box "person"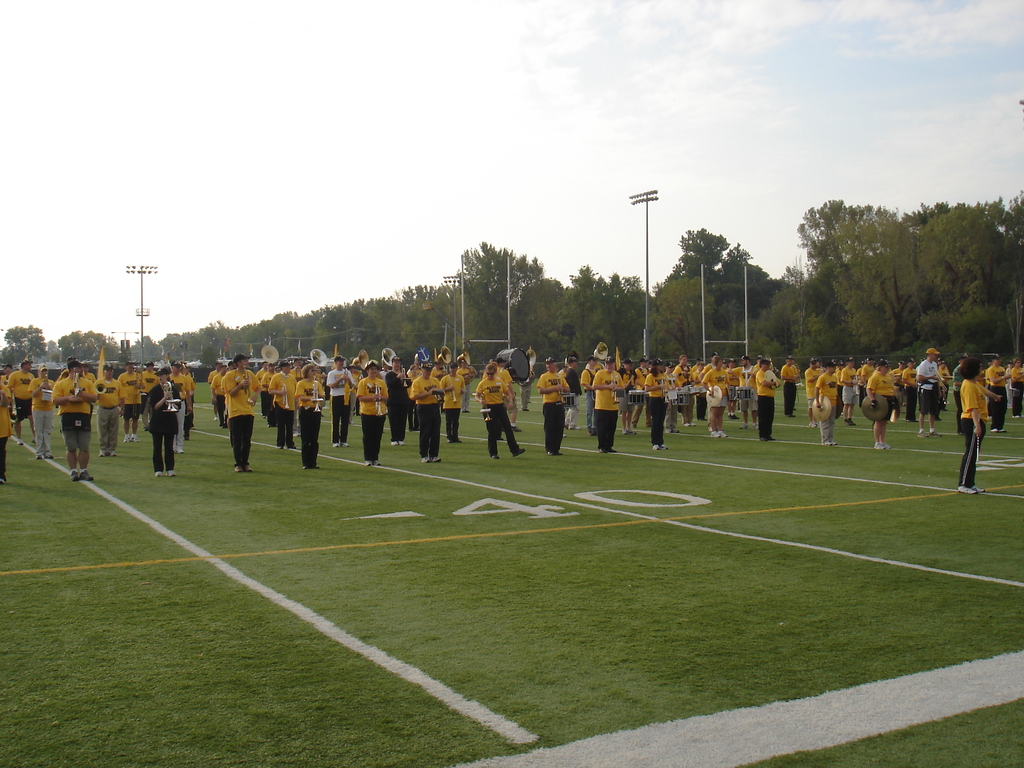
locate(85, 364, 96, 385)
